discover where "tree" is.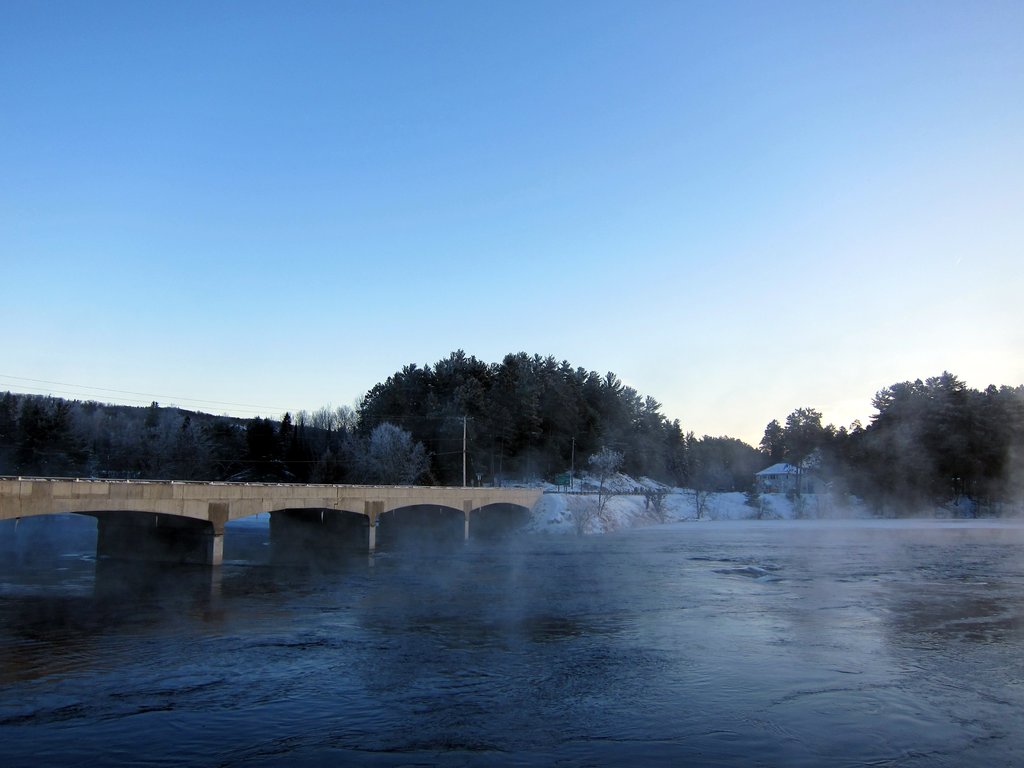
Discovered at [776,406,828,516].
